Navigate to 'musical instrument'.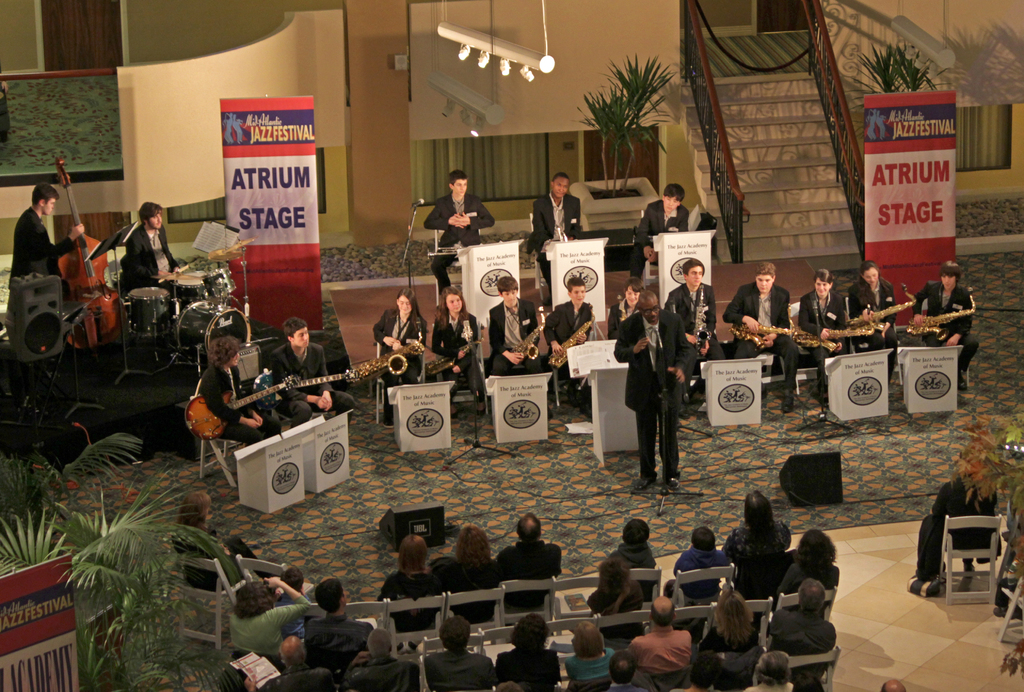
Navigation target: [683, 279, 708, 355].
